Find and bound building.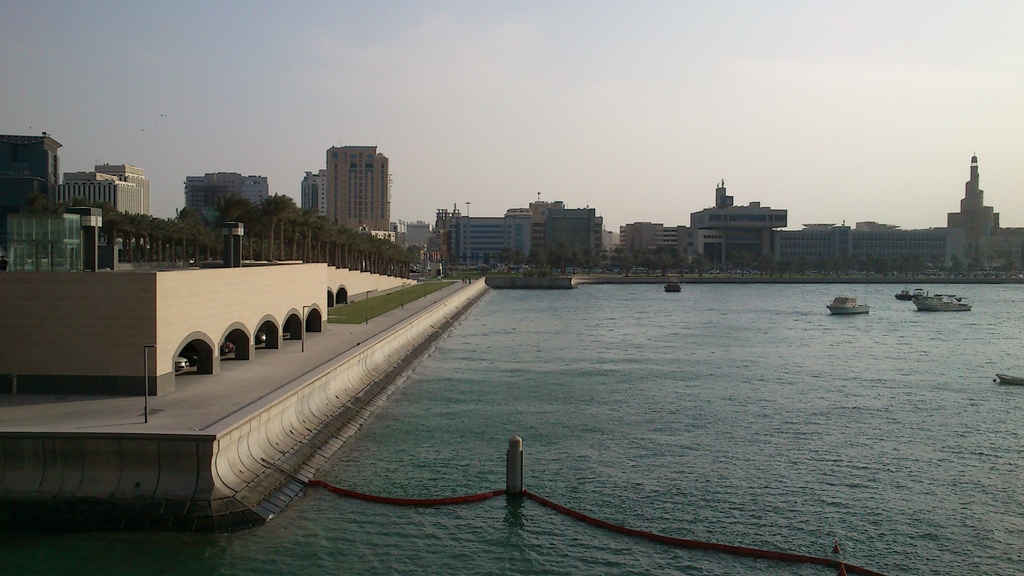
Bound: x1=0 y1=134 x2=148 y2=269.
